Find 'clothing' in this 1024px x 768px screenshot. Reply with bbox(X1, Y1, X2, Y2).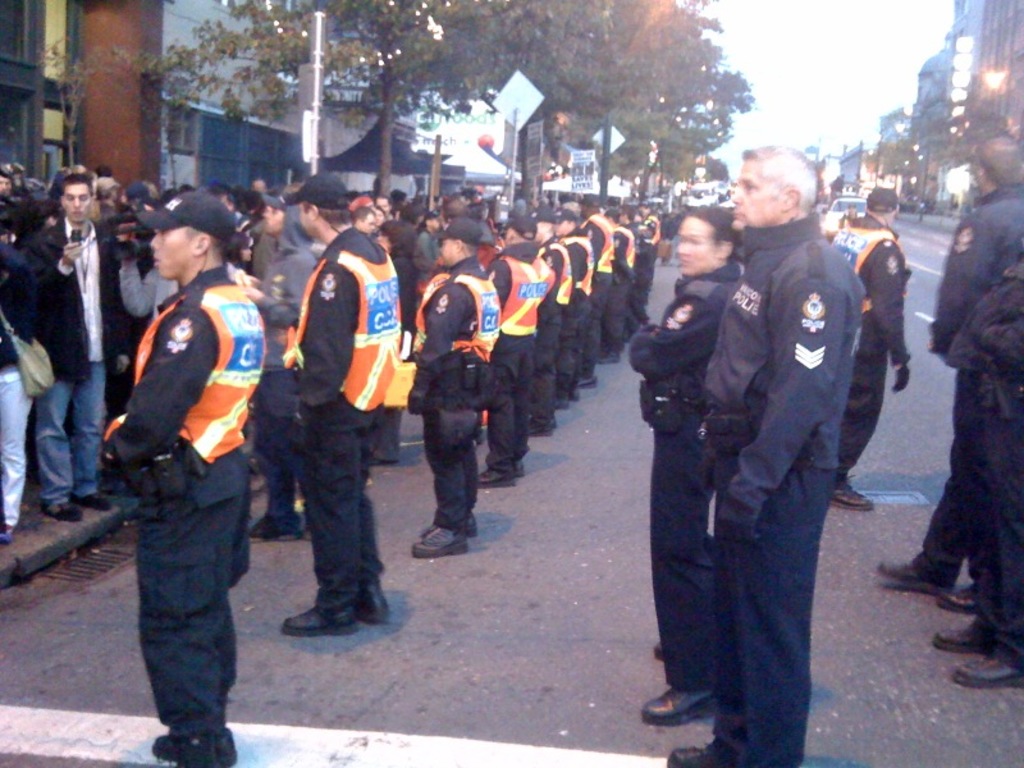
bbox(703, 209, 868, 767).
